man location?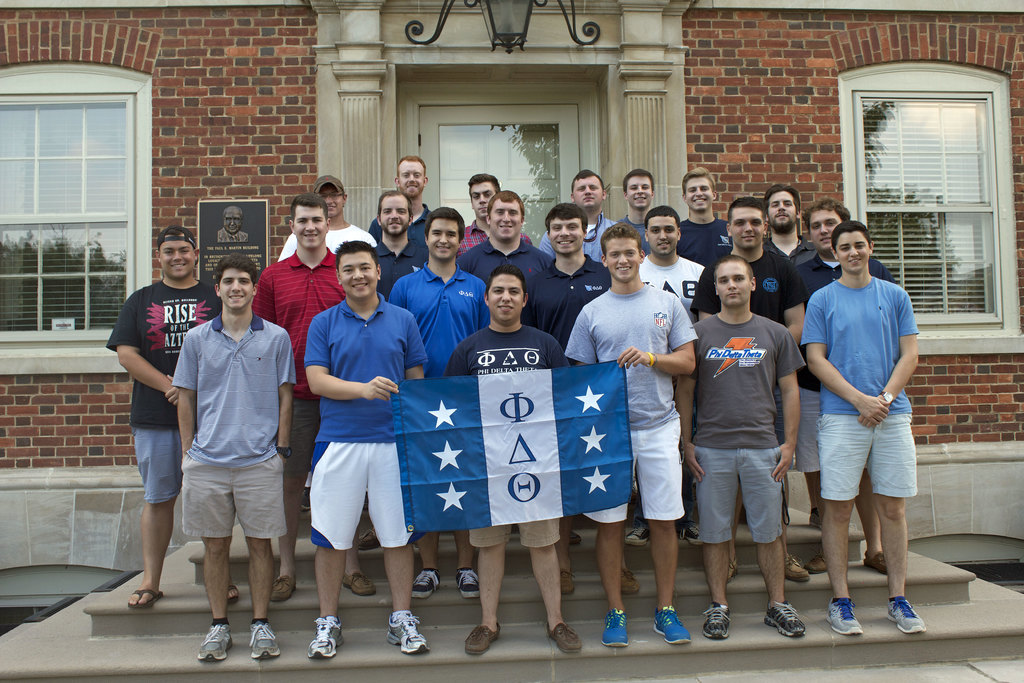
select_region(279, 167, 383, 260)
